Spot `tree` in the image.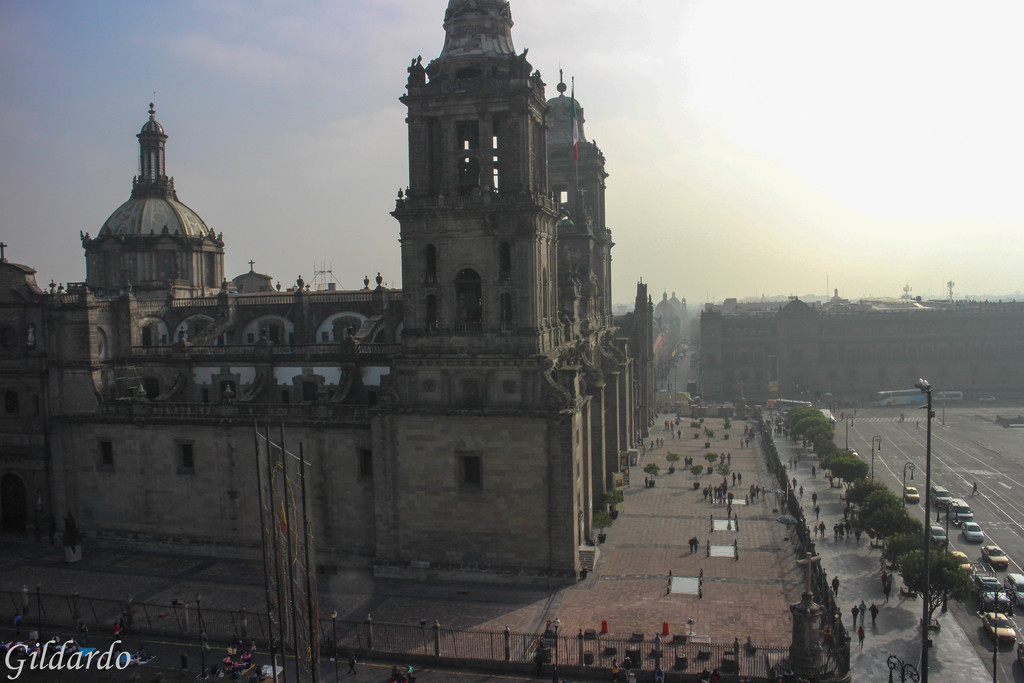
`tree` found at (x1=837, y1=453, x2=865, y2=493).
